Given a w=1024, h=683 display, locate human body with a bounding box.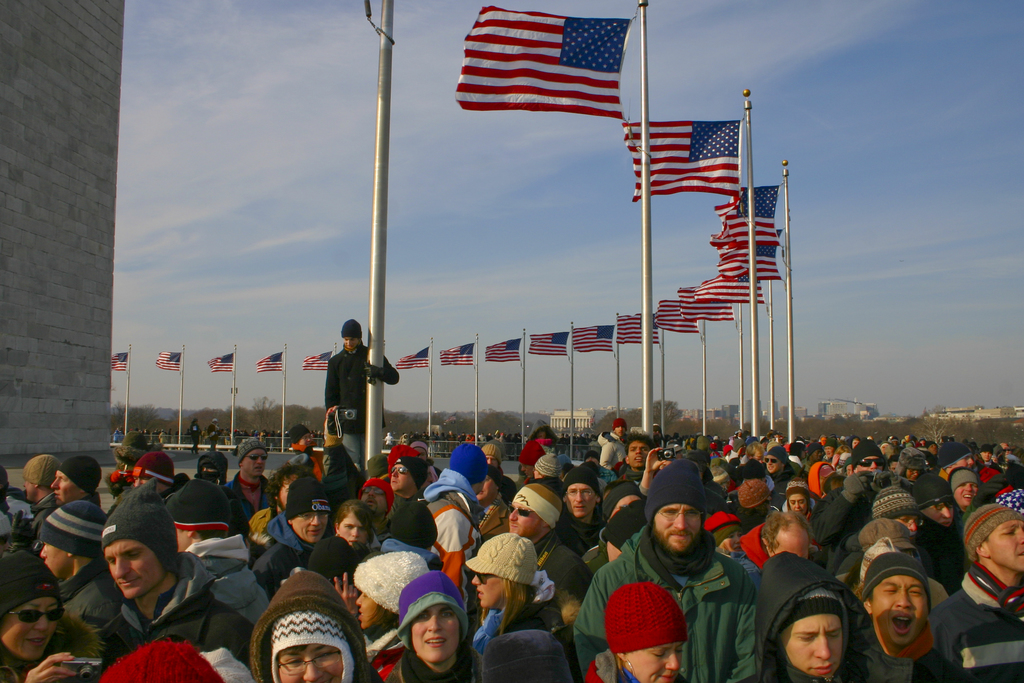
Located: pyautogui.locateOnScreen(604, 432, 656, 487).
